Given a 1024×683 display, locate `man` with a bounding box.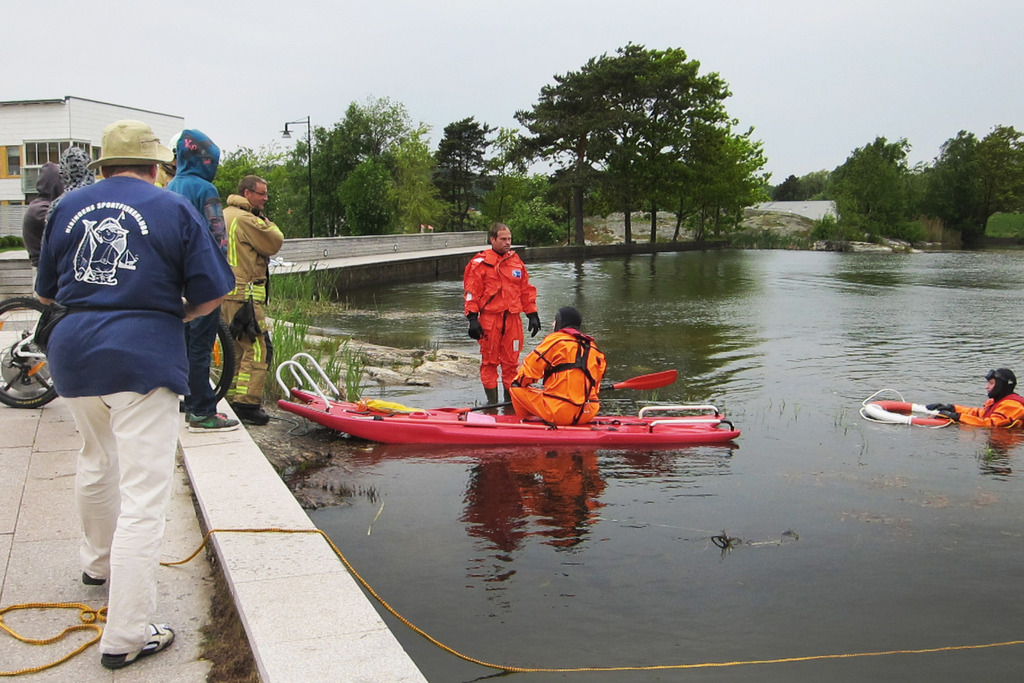
Located: (x1=927, y1=368, x2=1023, y2=431).
